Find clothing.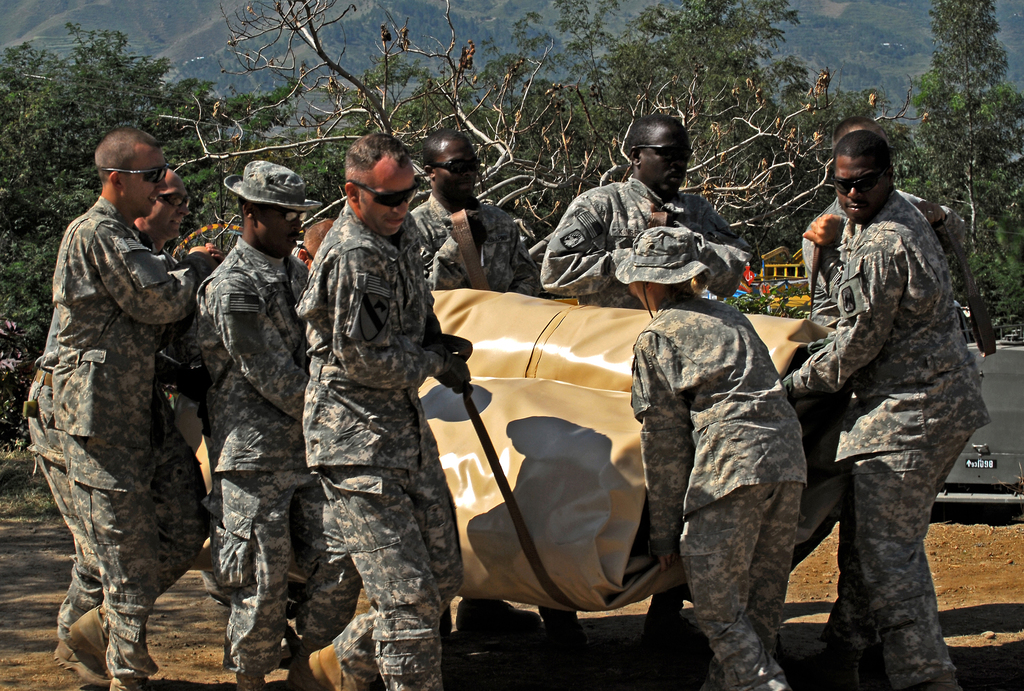
629:301:804:690.
